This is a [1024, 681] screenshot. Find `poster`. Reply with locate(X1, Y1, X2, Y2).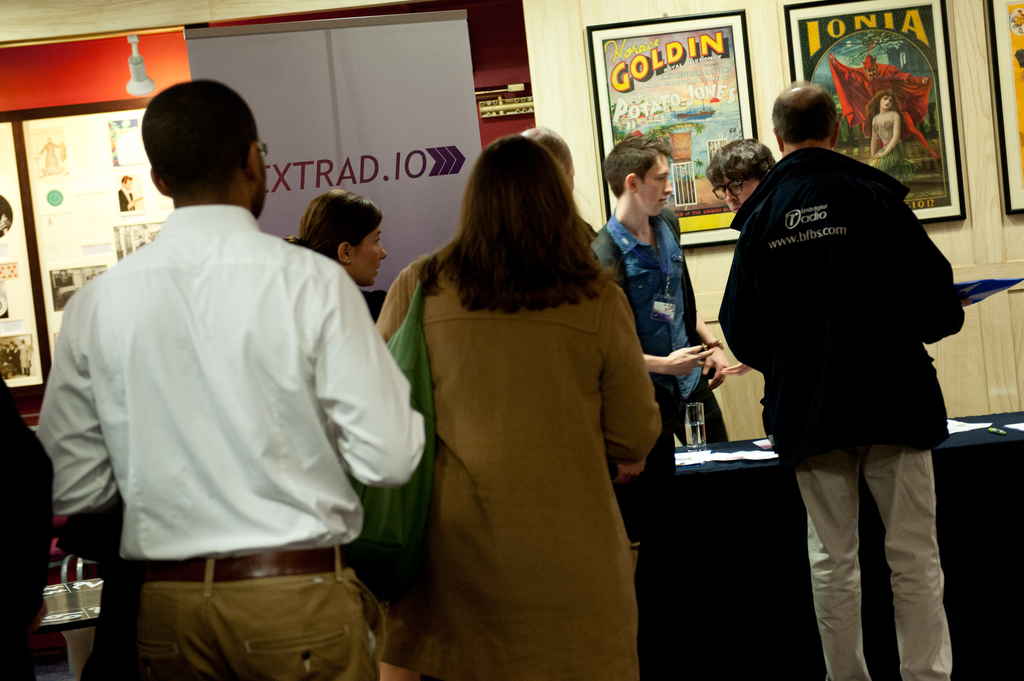
locate(781, 0, 950, 218).
